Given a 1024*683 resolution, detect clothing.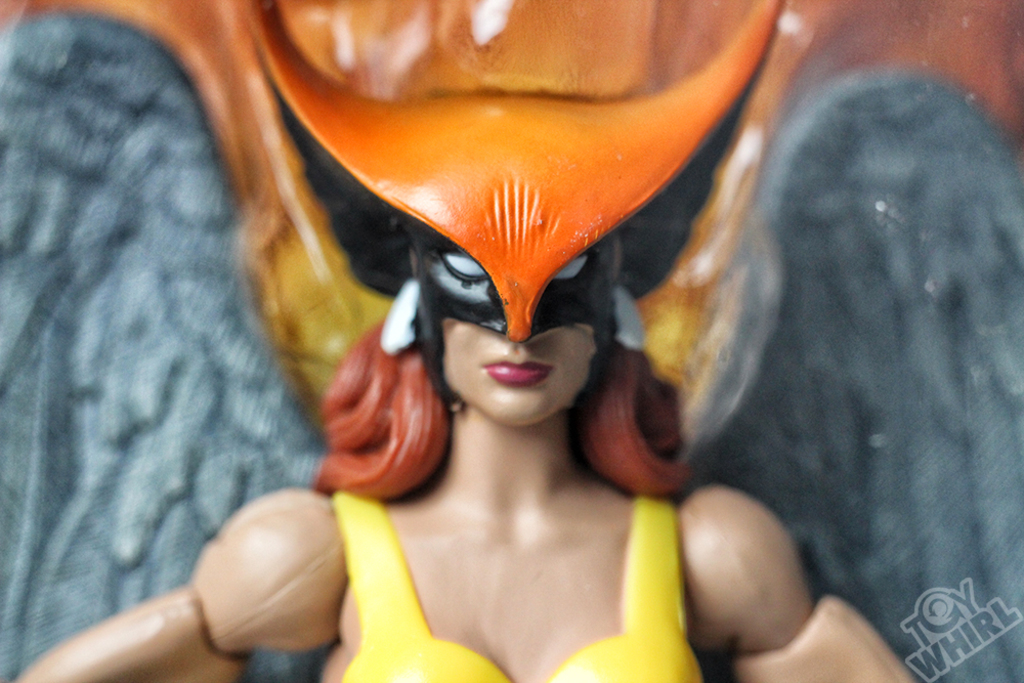
341:493:708:682.
